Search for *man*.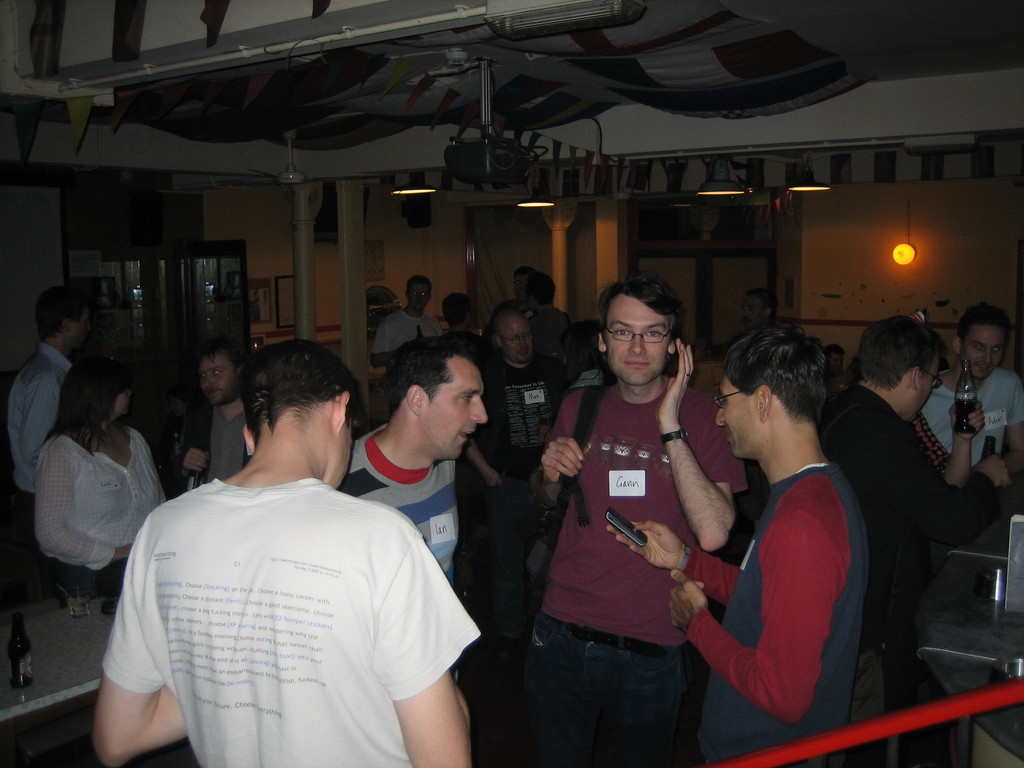
Found at {"x1": 13, "y1": 282, "x2": 92, "y2": 546}.
